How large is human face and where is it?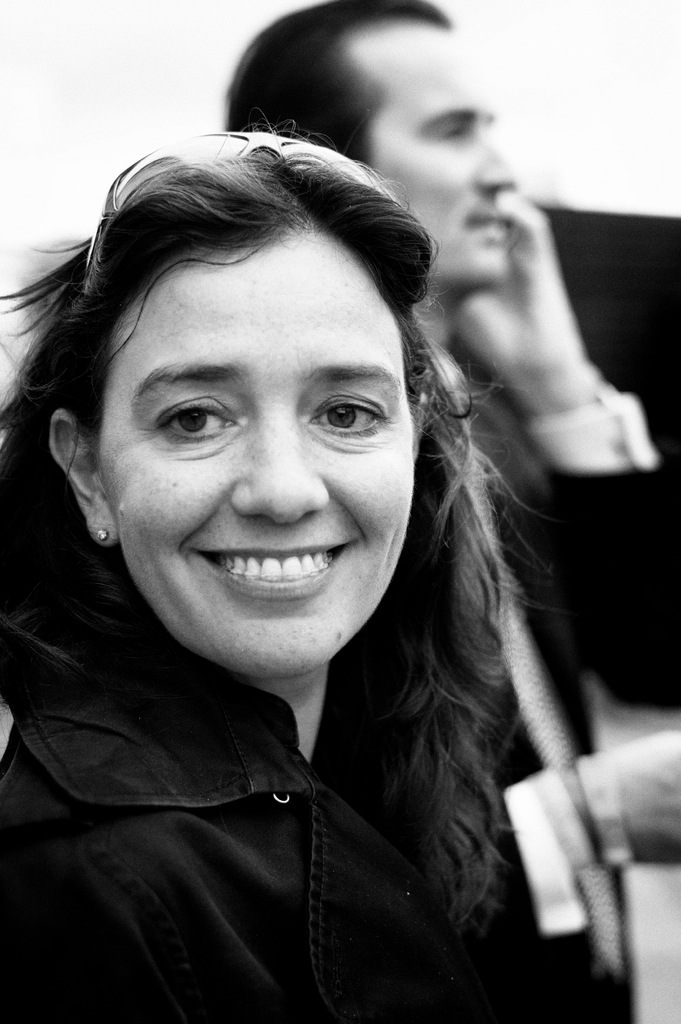
Bounding box: select_region(363, 13, 511, 284).
